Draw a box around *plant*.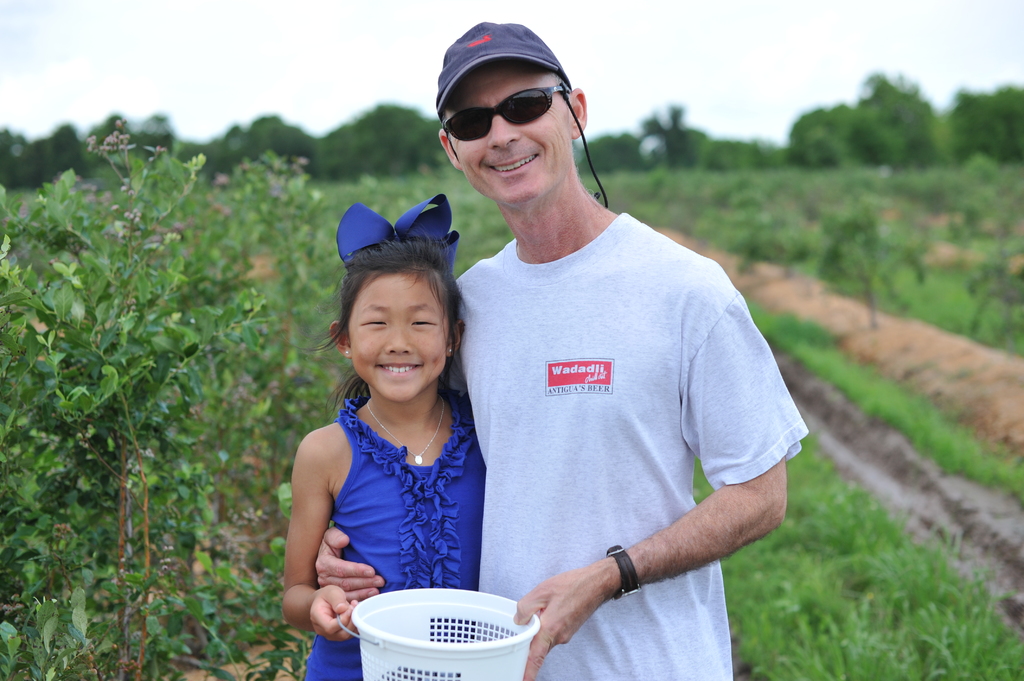
crop(714, 162, 801, 275).
